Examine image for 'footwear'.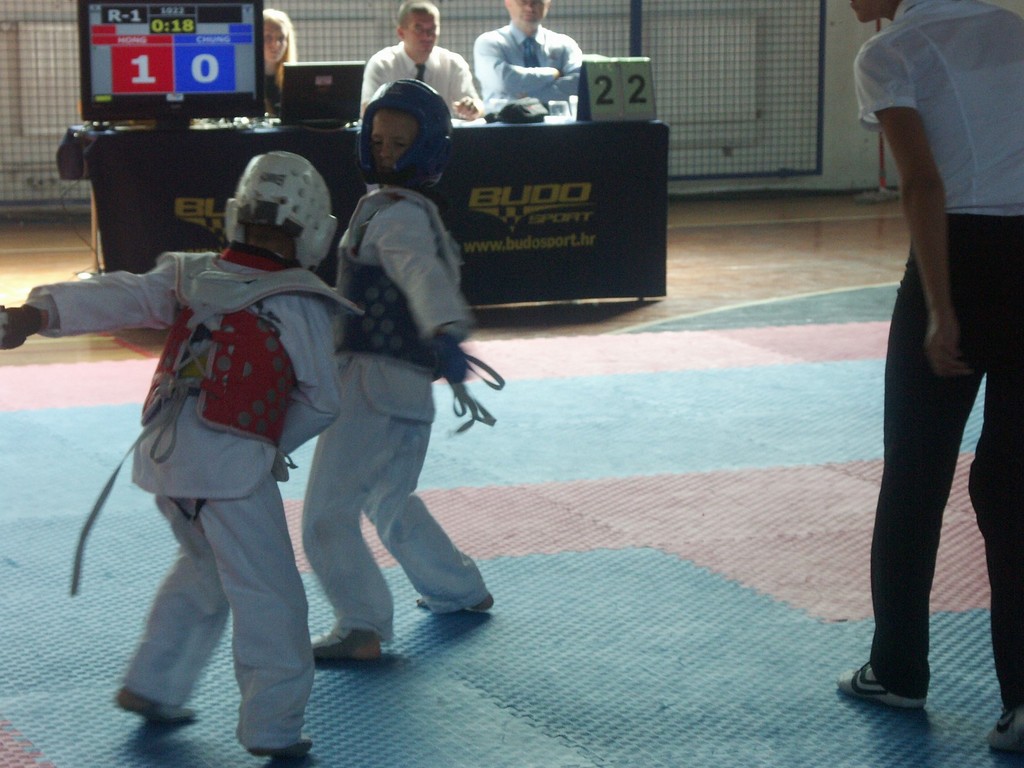
Examination result: {"left": 255, "top": 729, "right": 314, "bottom": 761}.
